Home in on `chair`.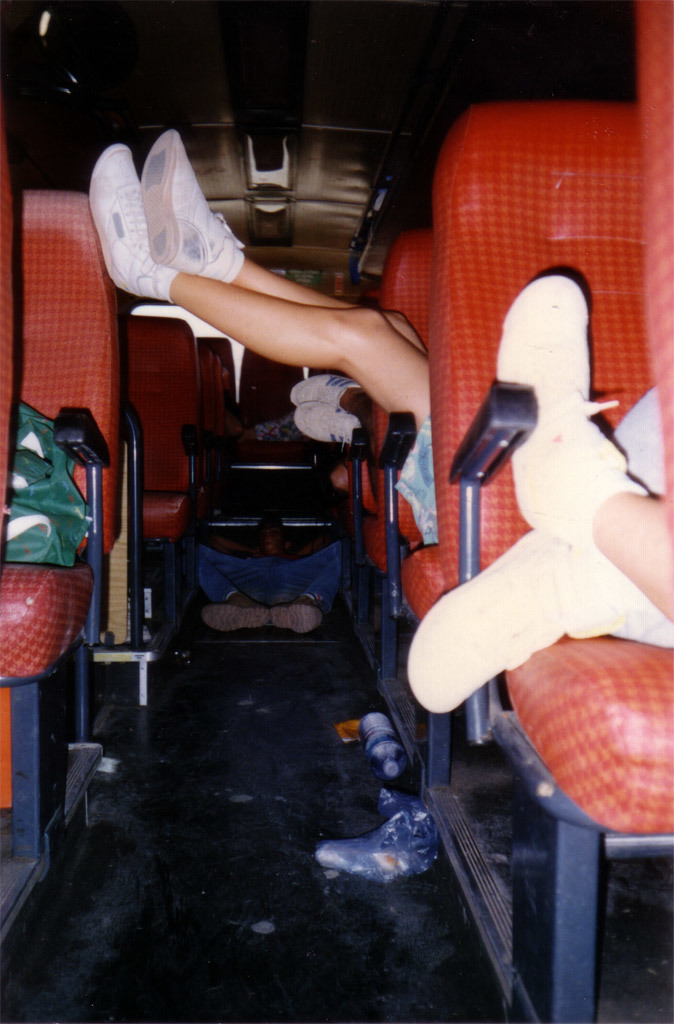
Homed in at box=[0, 141, 19, 589].
